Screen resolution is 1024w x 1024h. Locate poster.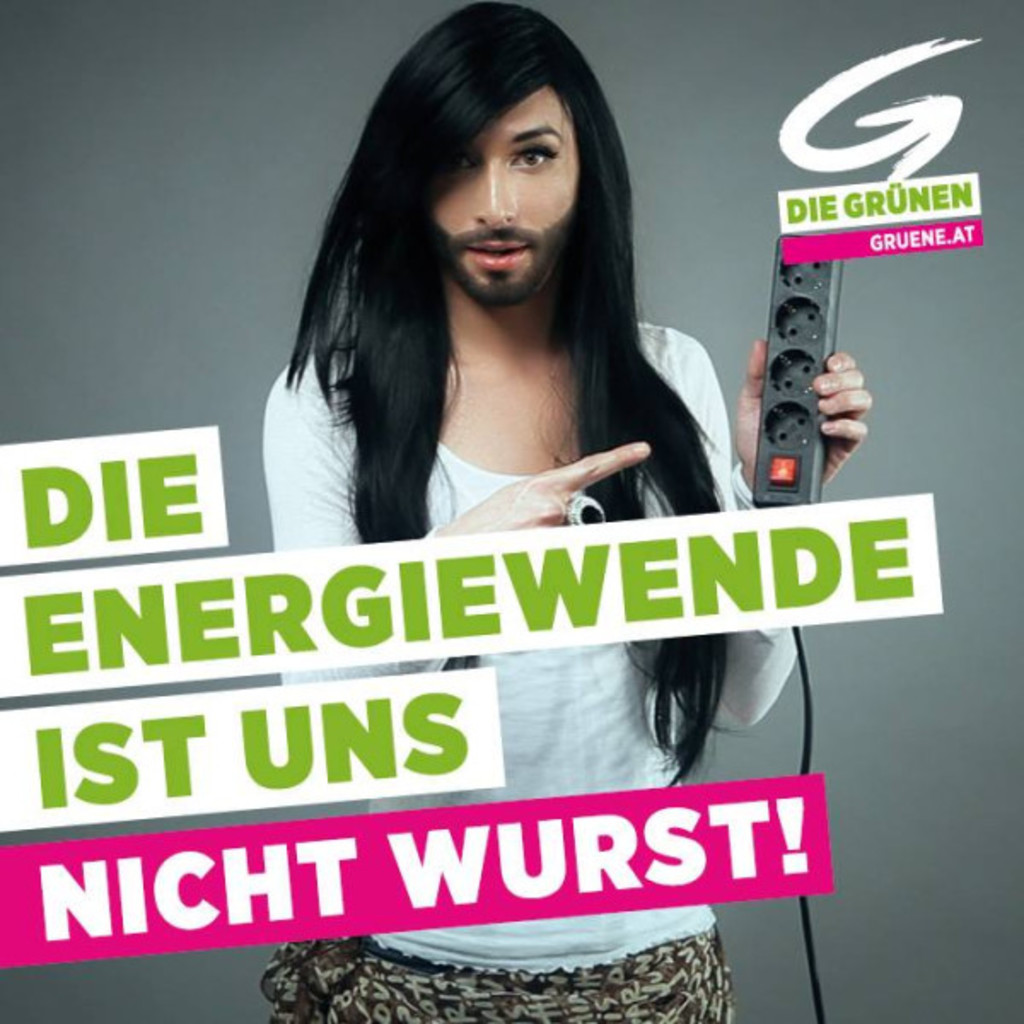
(x1=0, y1=0, x2=1022, y2=1022).
